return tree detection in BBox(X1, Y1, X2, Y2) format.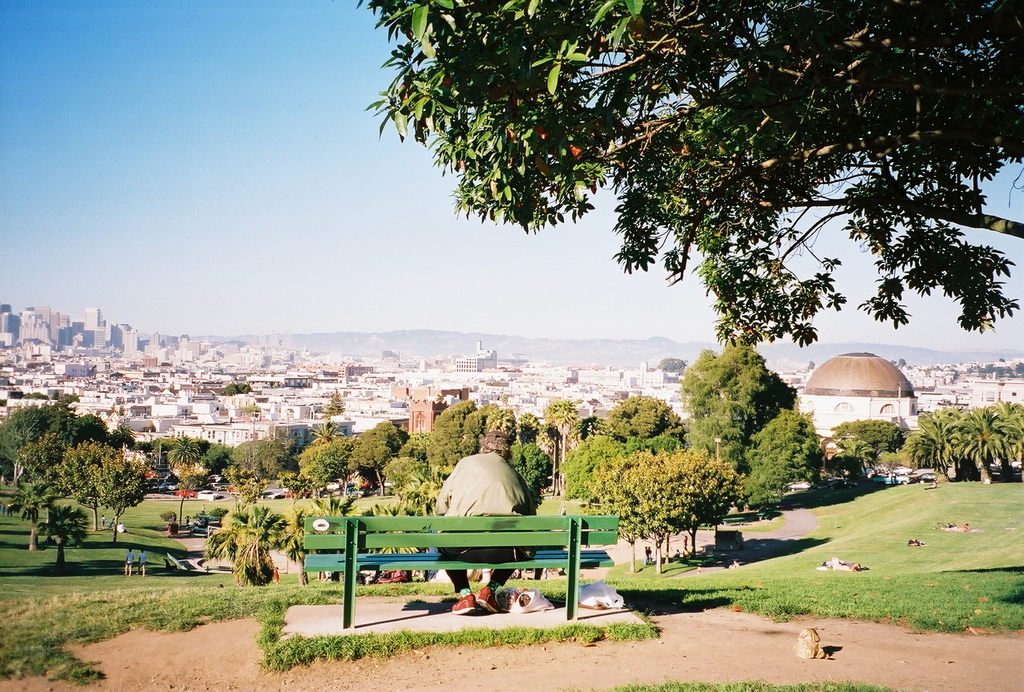
BBox(33, 503, 89, 570).
